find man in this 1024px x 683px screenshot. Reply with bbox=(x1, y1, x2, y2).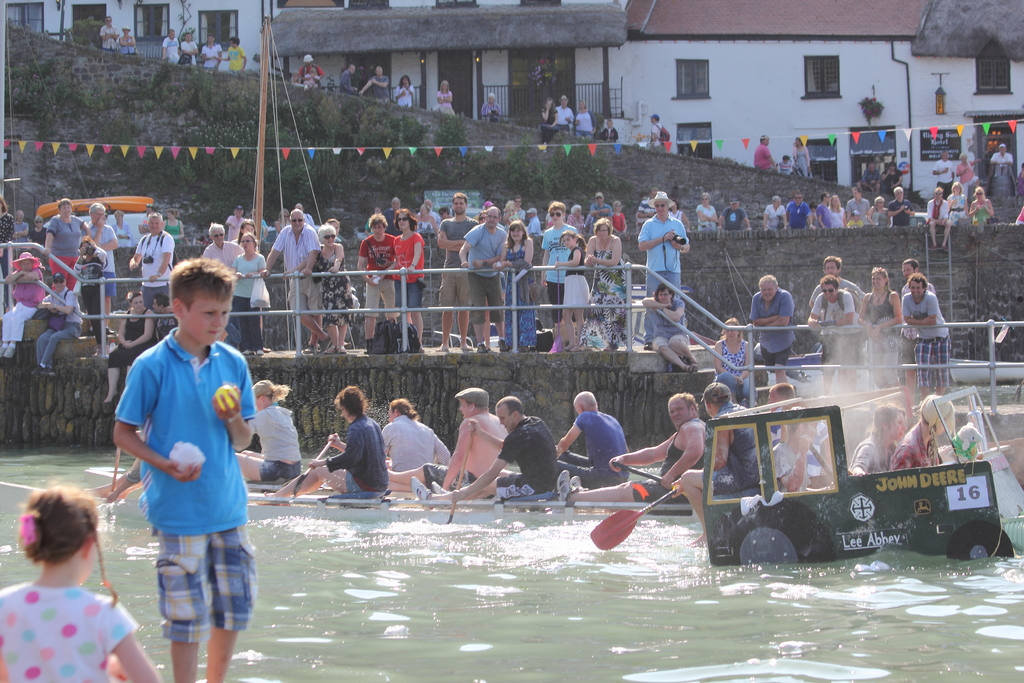
bbox=(31, 271, 79, 380).
